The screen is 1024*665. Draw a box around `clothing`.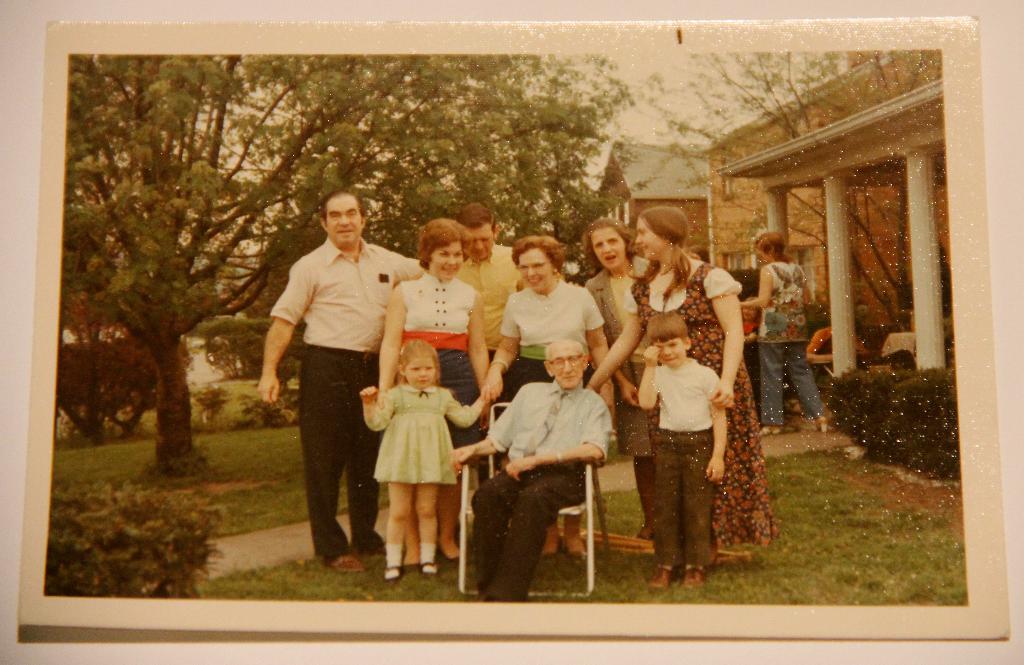
locate(263, 244, 432, 550).
